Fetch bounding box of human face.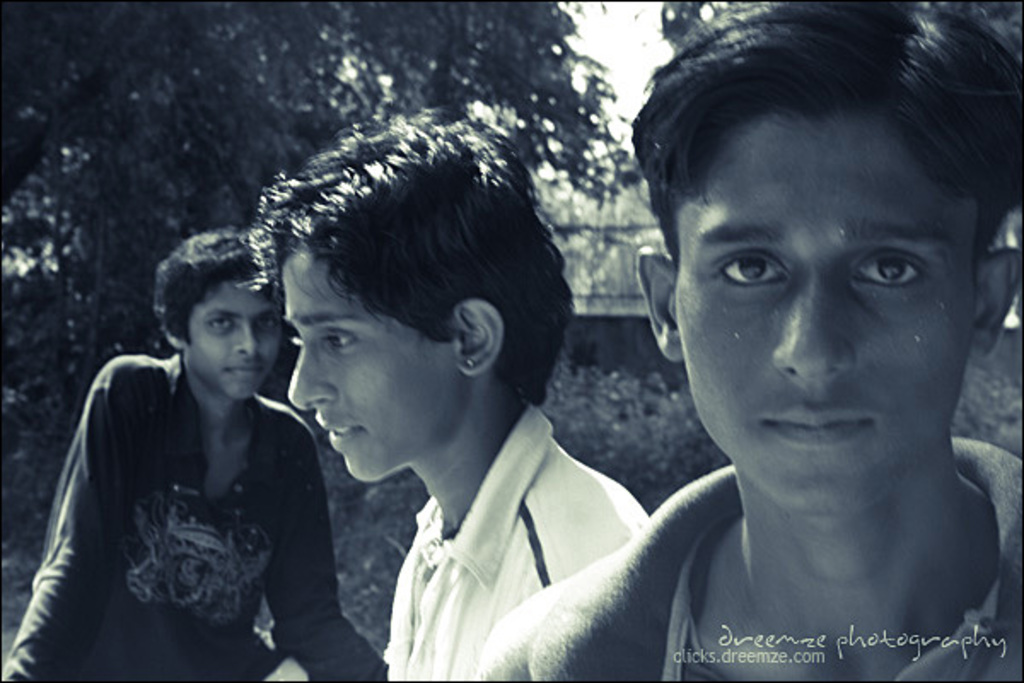
Bbox: x1=671, y1=101, x2=980, y2=524.
